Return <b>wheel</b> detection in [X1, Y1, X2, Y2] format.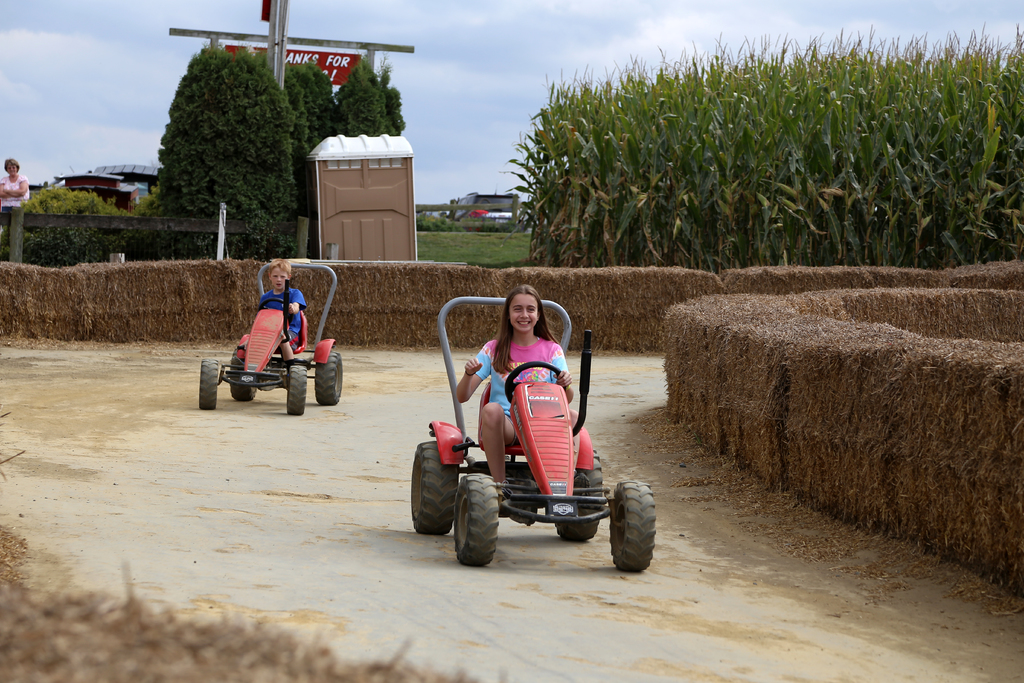
[257, 300, 286, 311].
